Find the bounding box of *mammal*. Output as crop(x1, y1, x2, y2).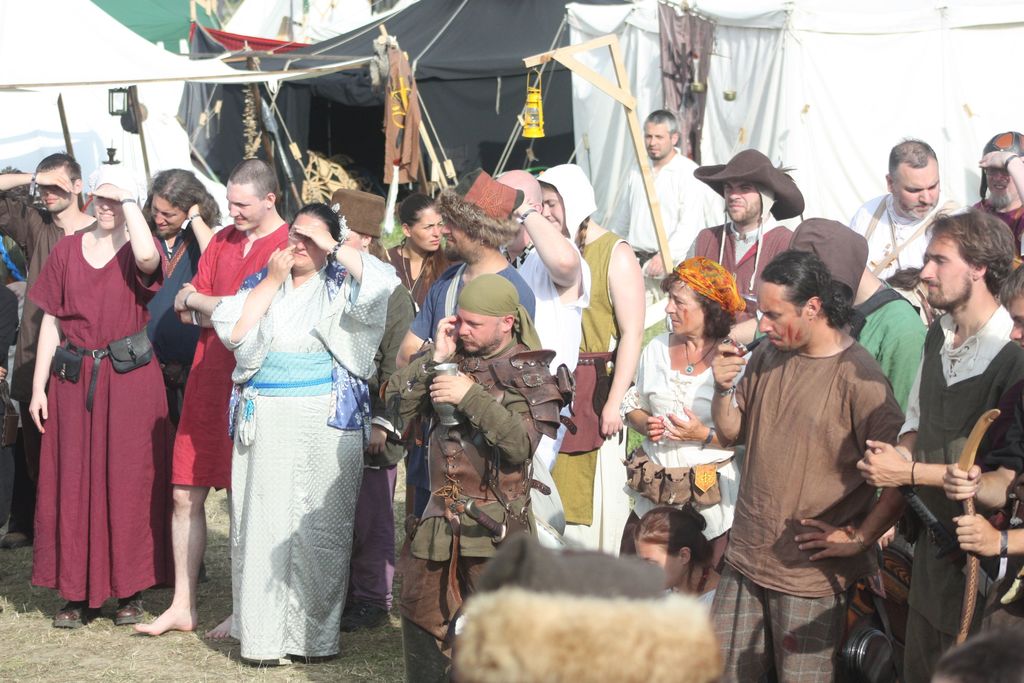
crop(0, 149, 100, 548).
